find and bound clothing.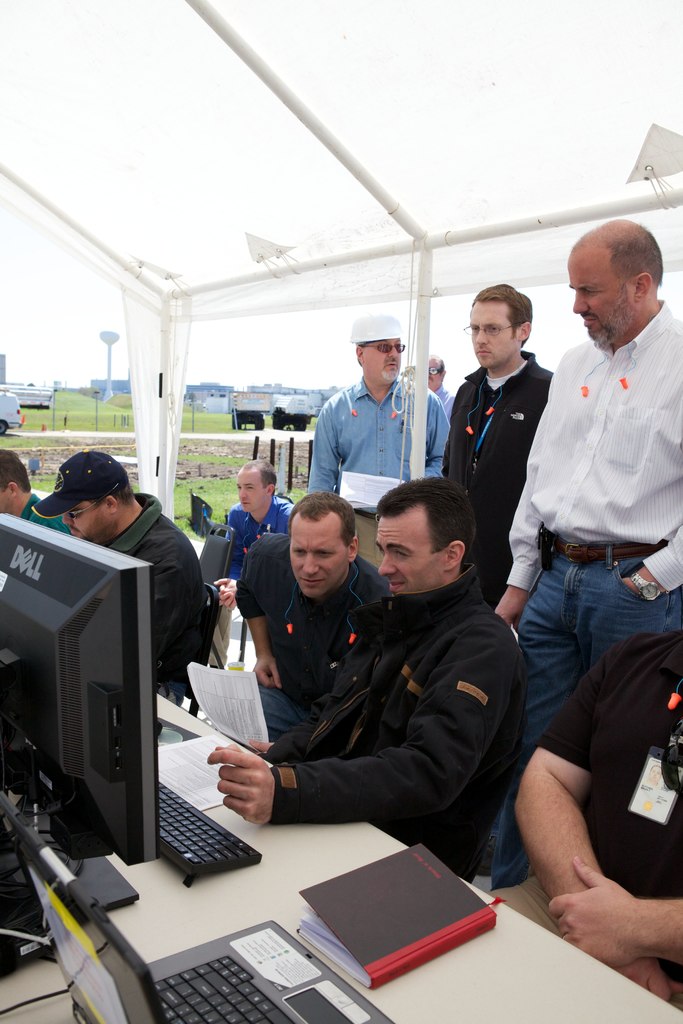
Bound: bbox=(21, 490, 76, 538).
